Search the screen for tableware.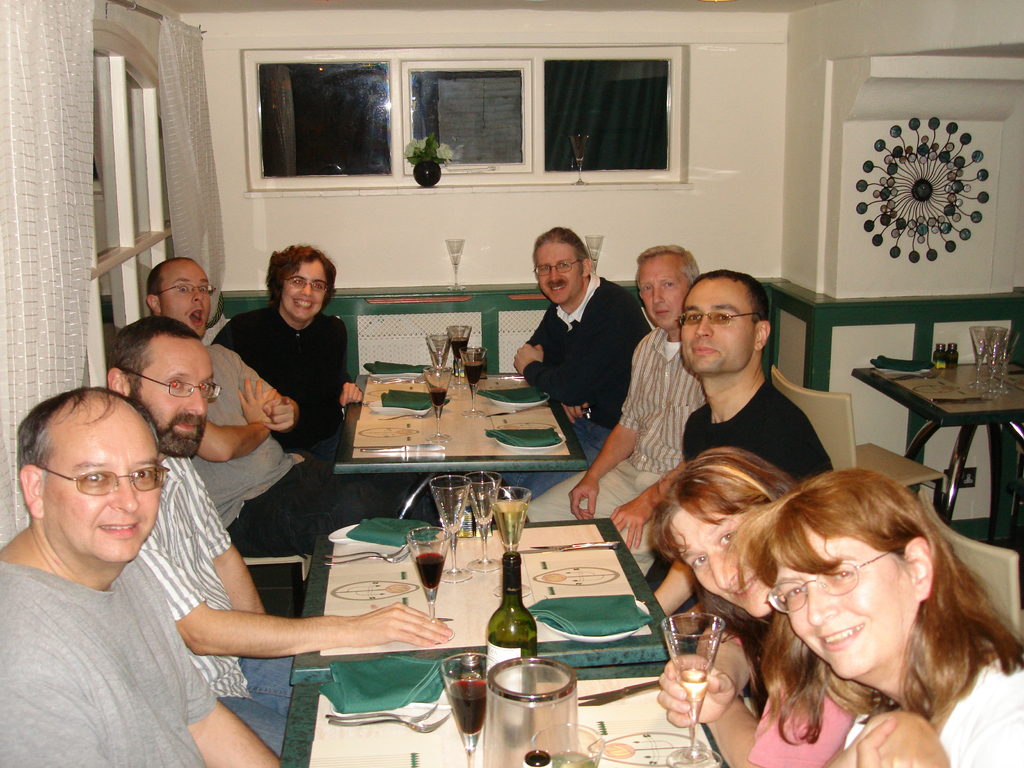
Found at rect(575, 678, 658, 707).
